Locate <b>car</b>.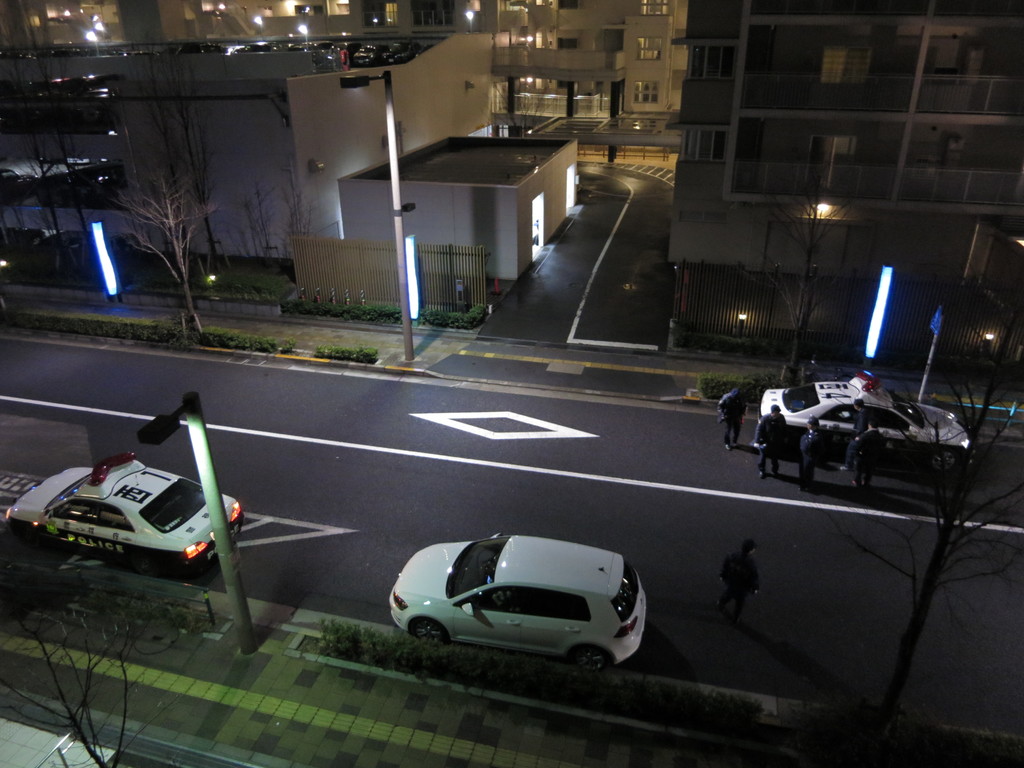
Bounding box: l=381, t=529, r=652, b=672.
